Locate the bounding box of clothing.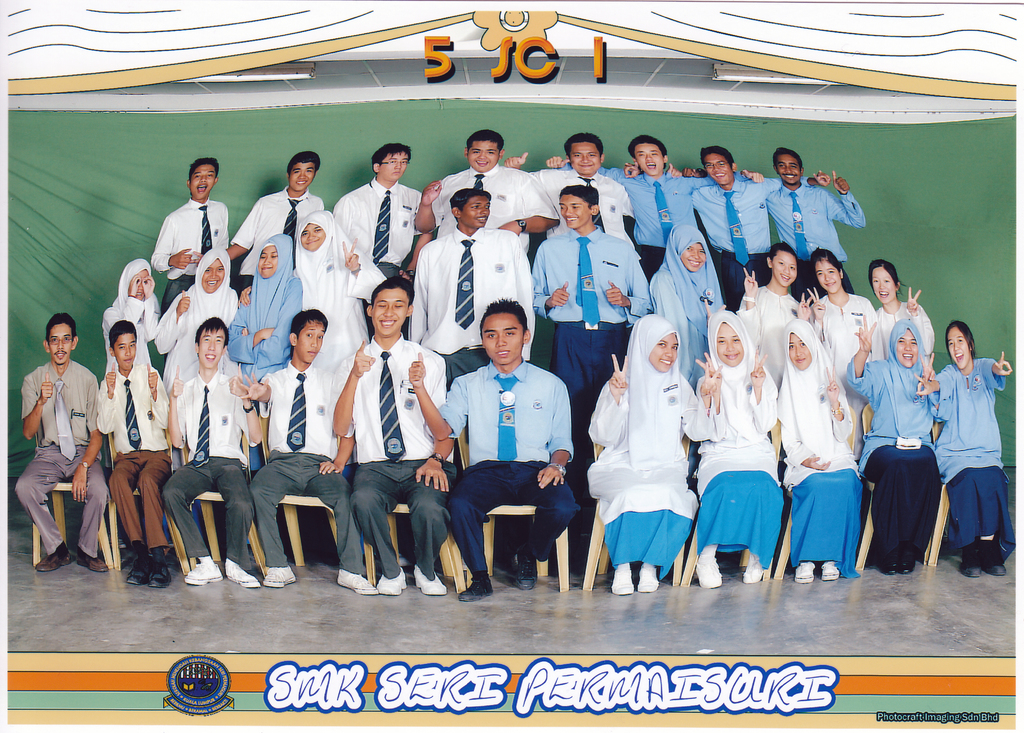
Bounding box: locate(771, 319, 868, 579).
